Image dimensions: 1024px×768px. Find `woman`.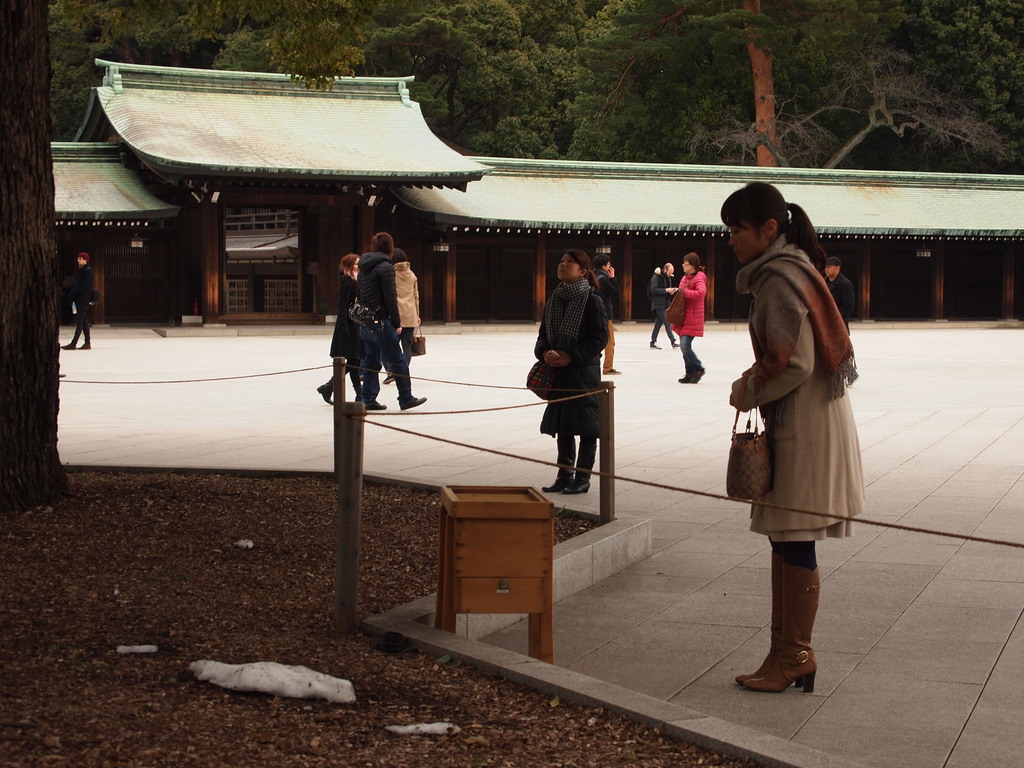
<box>668,252,706,386</box>.
